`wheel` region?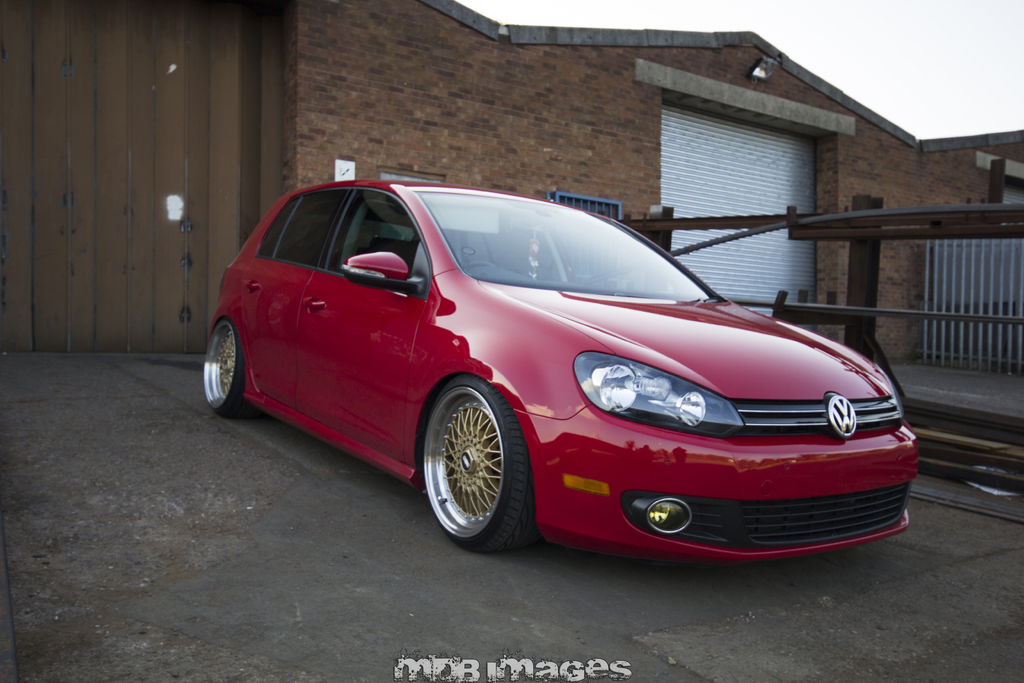
box=[418, 376, 530, 547]
